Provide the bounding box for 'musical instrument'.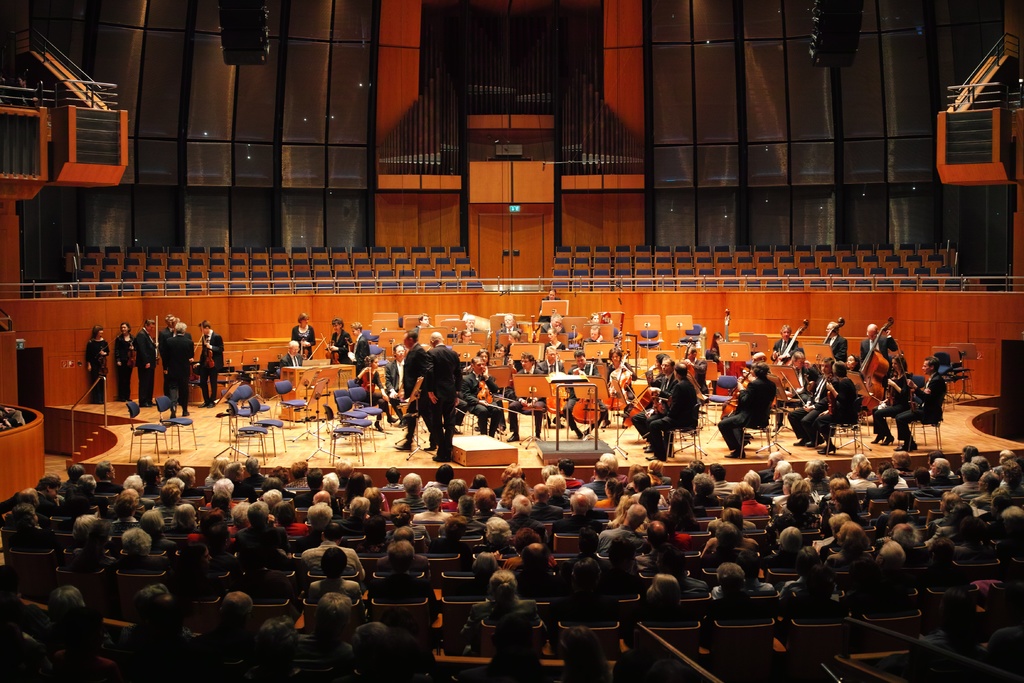
locate(317, 331, 344, 367).
